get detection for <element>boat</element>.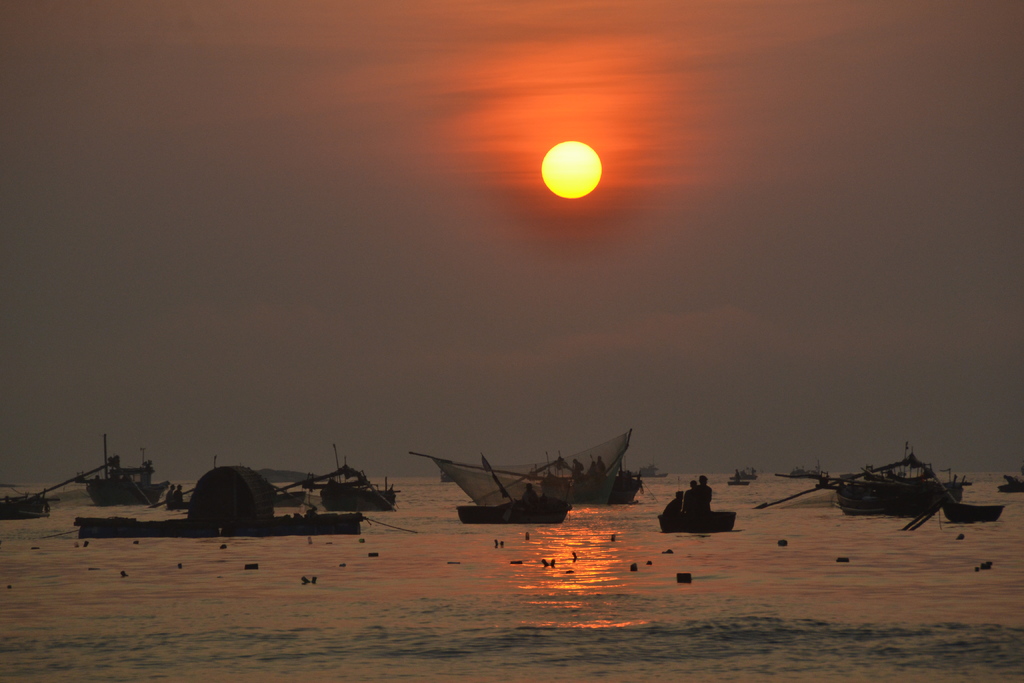
Detection: {"x1": 945, "y1": 503, "x2": 1010, "y2": 522}.
